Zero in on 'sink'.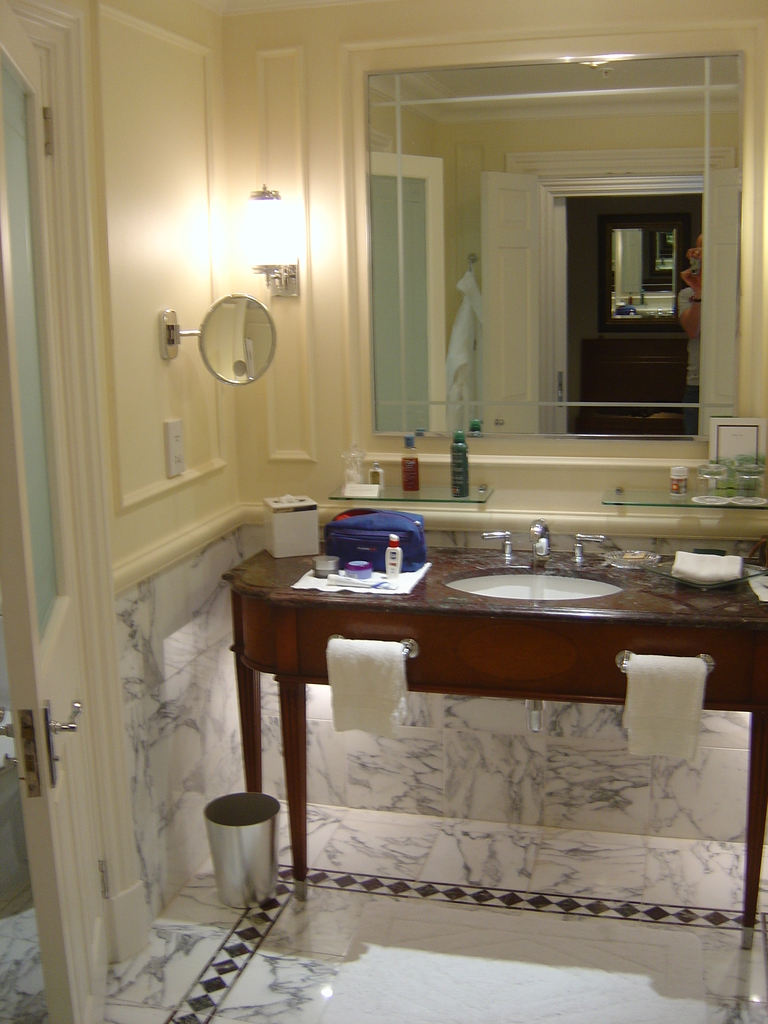
Zeroed in: 462:543:627:610.
